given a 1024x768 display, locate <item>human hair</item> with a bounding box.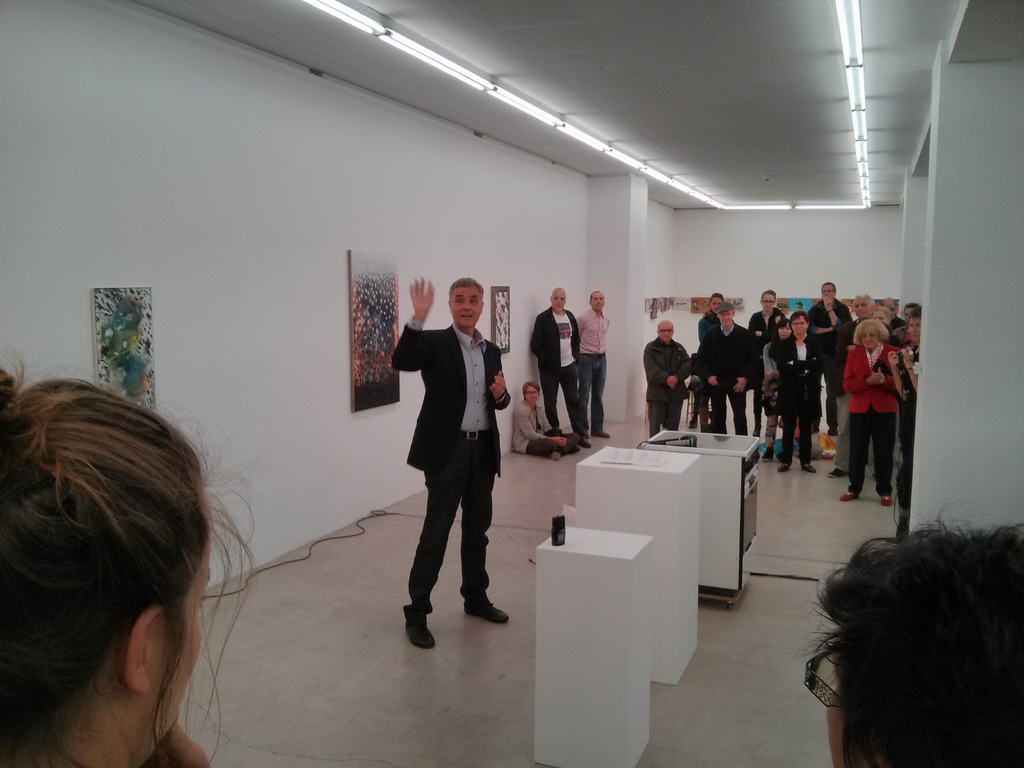
Located: [left=522, top=383, right=540, bottom=403].
